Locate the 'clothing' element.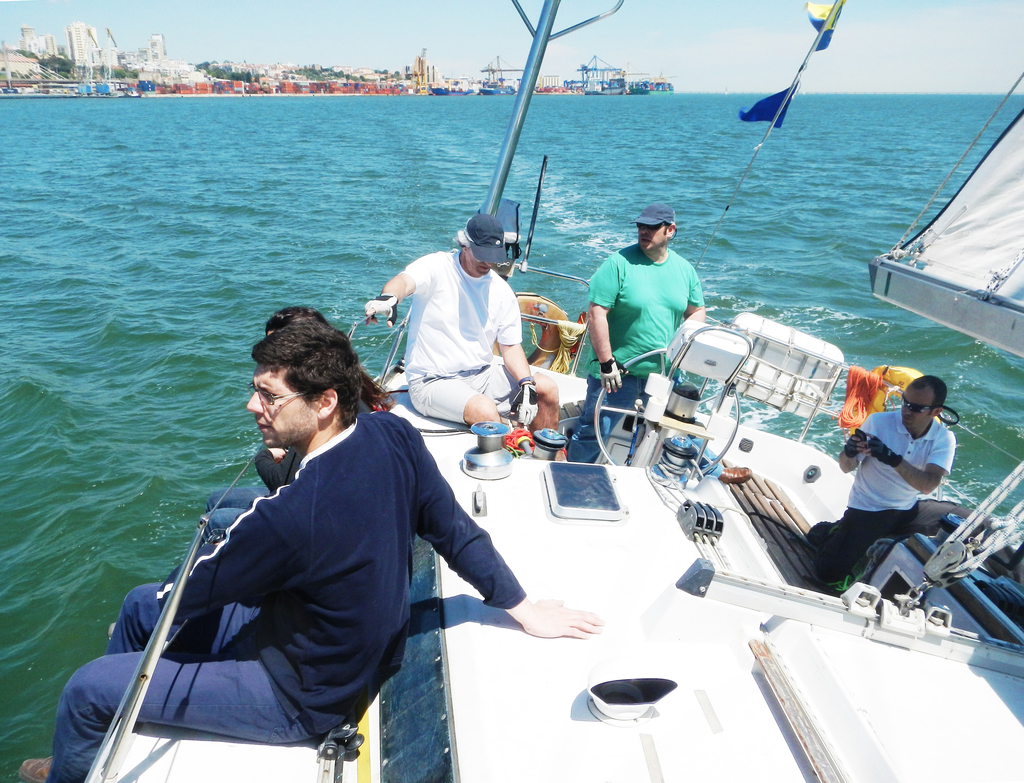
Element bbox: 570 253 700 362.
